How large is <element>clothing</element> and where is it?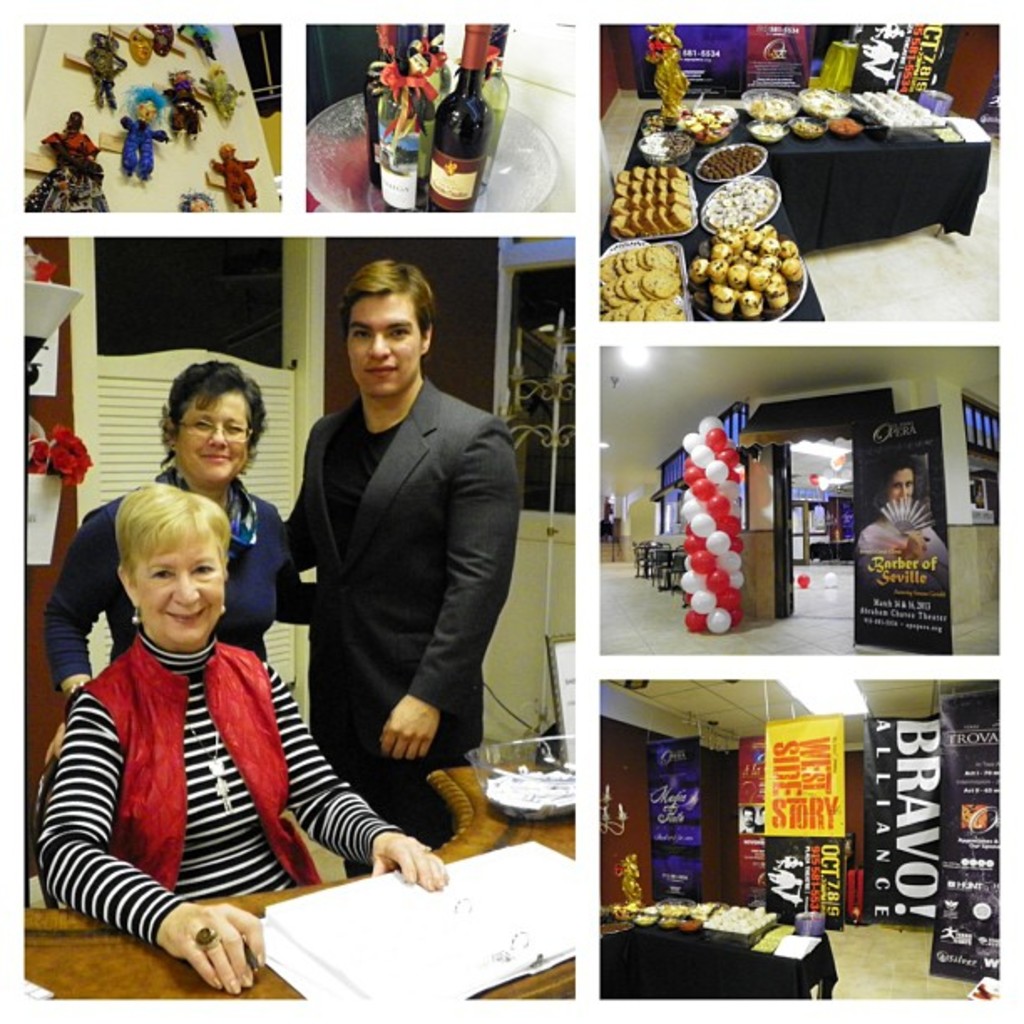
Bounding box: box(286, 373, 535, 867).
